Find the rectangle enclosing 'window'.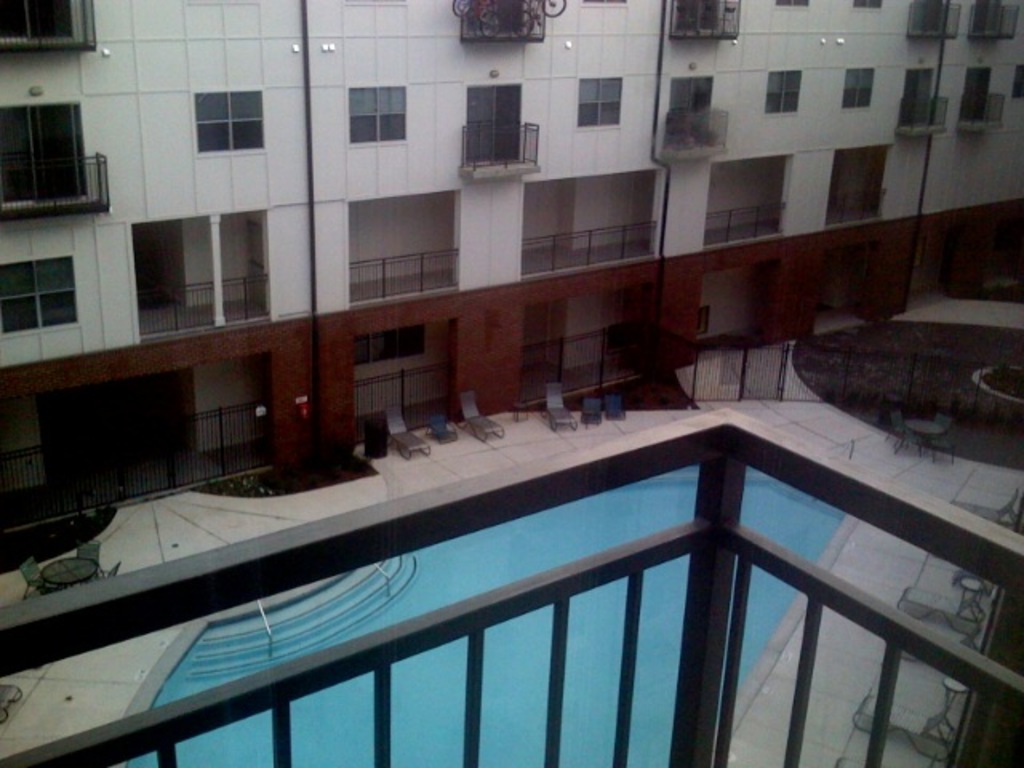
462/86/520/168.
